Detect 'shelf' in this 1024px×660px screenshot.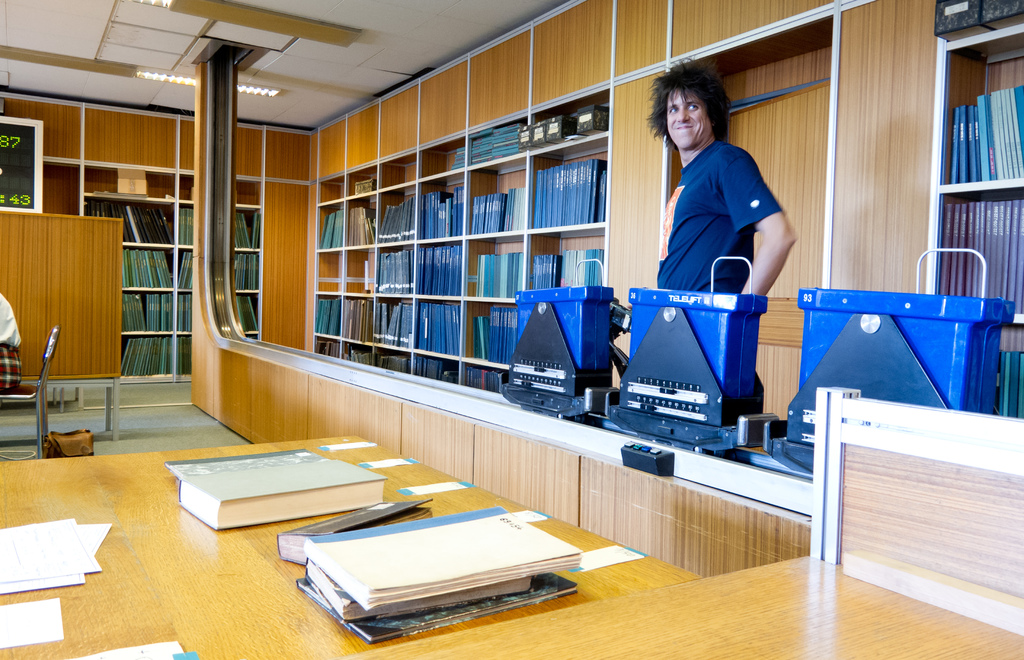
Detection: <box>527,92,600,149</box>.
